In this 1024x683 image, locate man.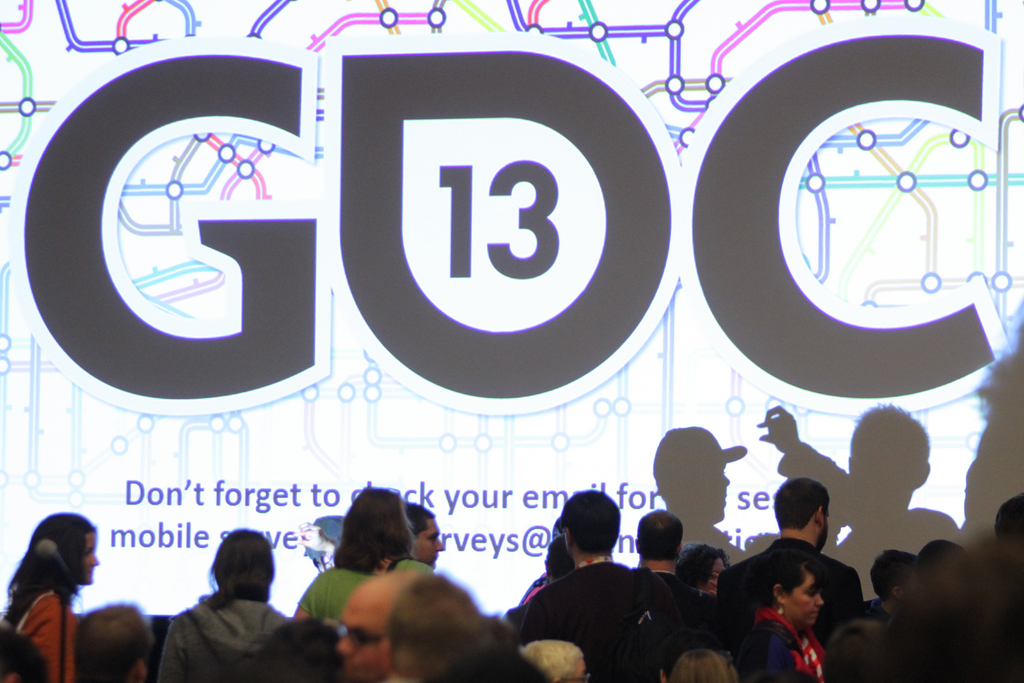
Bounding box: <bbox>517, 516, 564, 607</bbox>.
